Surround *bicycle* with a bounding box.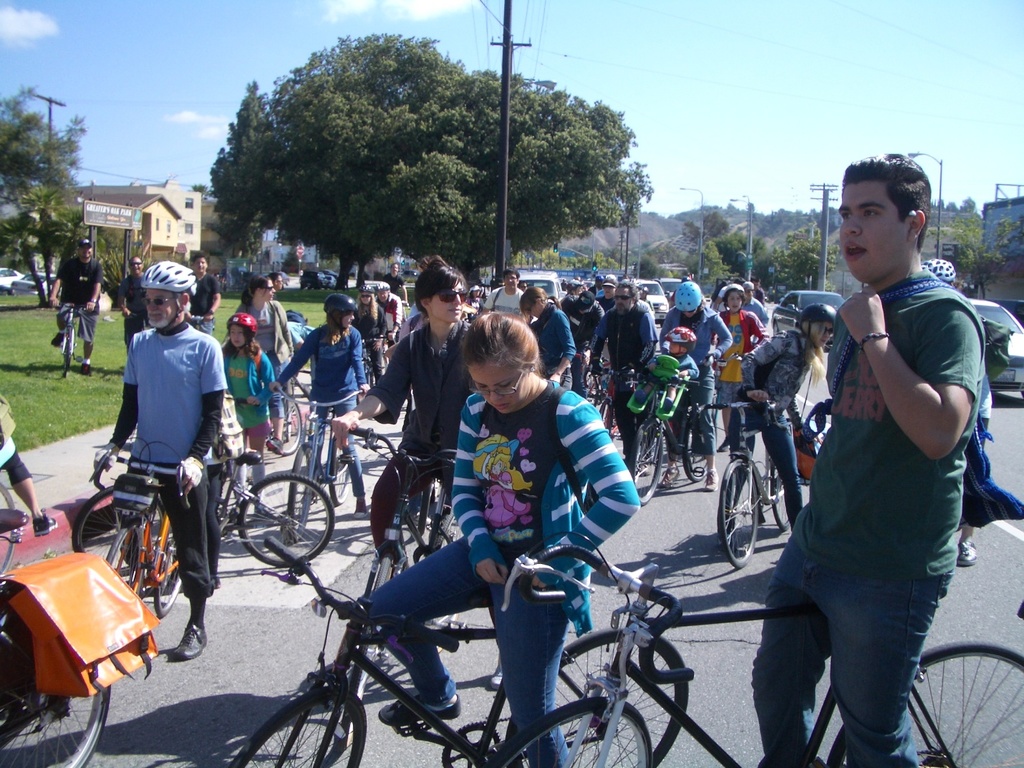
left=42, top=296, right=106, bottom=375.
